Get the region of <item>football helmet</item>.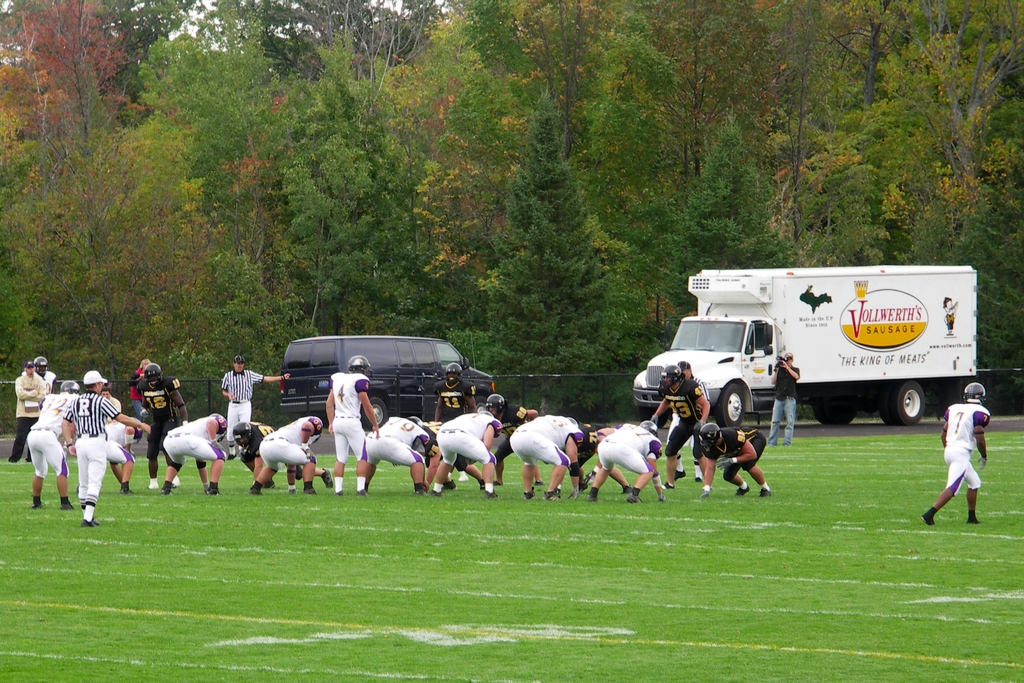
61, 380, 79, 388.
